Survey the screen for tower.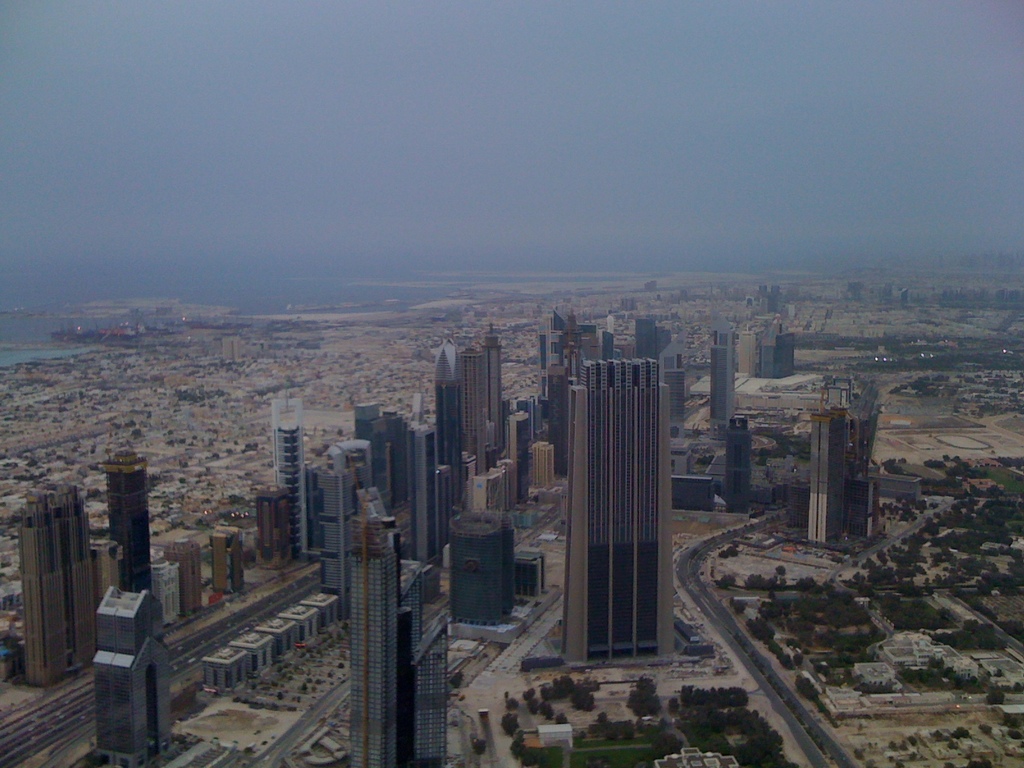
Survey found: <bbox>19, 495, 93, 692</bbox>.
